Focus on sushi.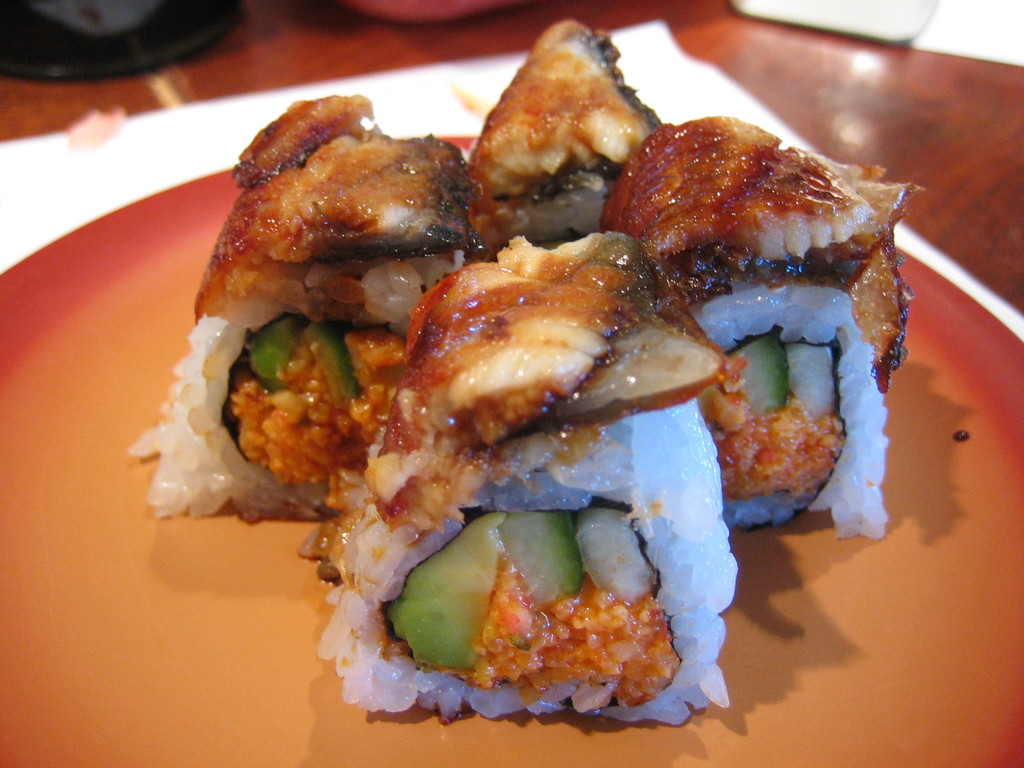
Focused at {"x1": 127, "y1": 92, "x2": 484, "y2": 518}.
